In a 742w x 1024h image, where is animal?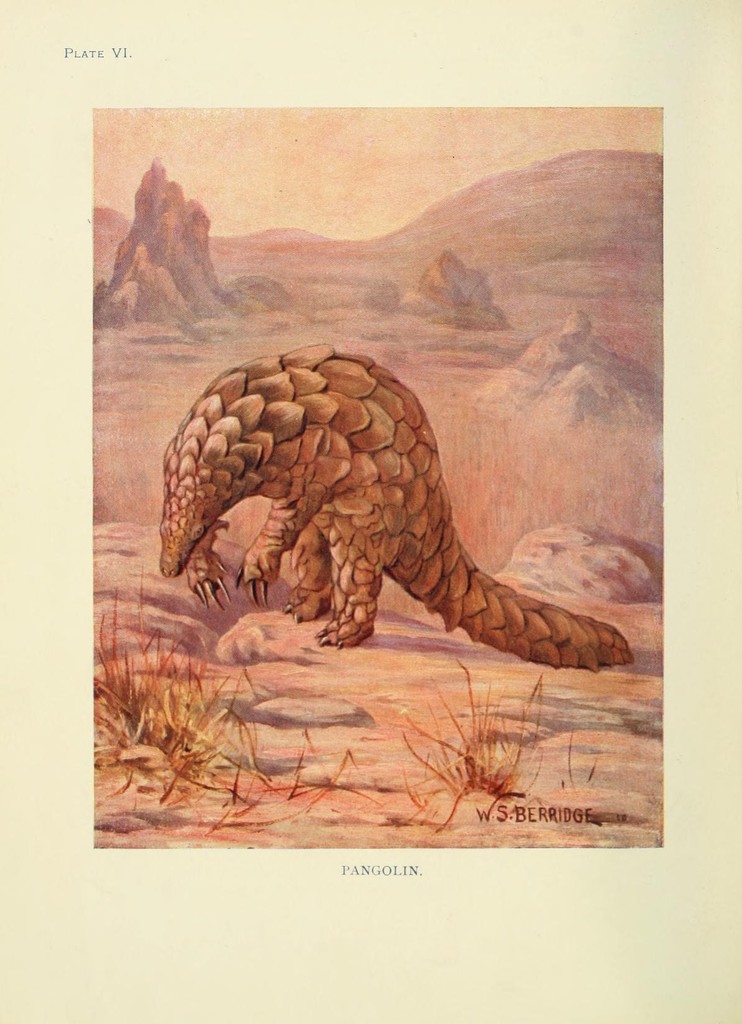
box(150, 337, 634, 669).
